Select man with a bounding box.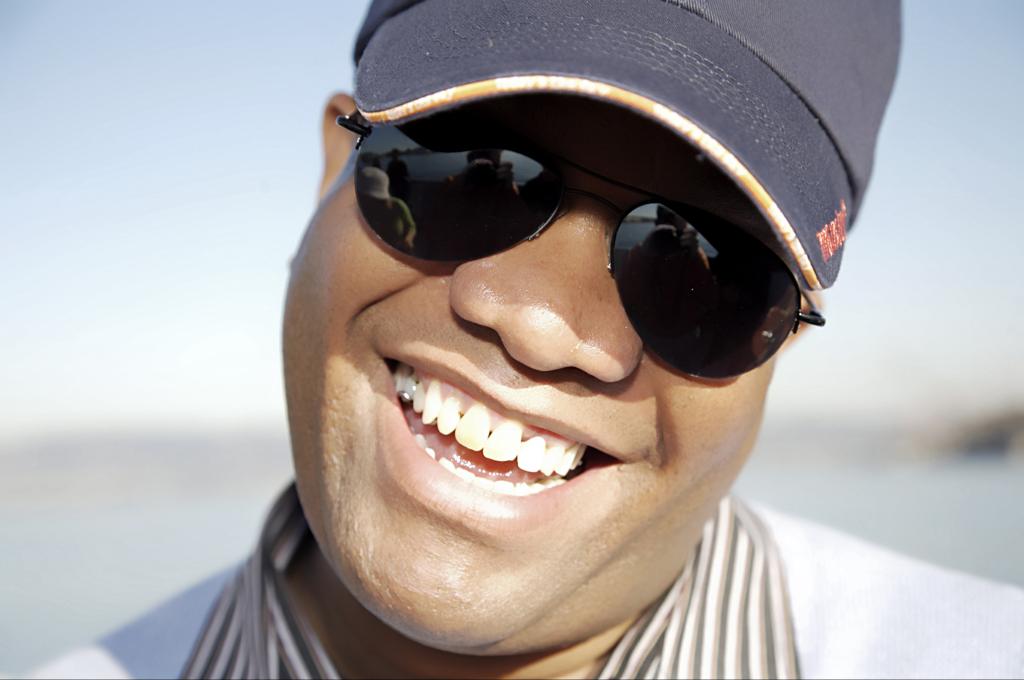
left=132, top=0, right=954, bottom=679.
